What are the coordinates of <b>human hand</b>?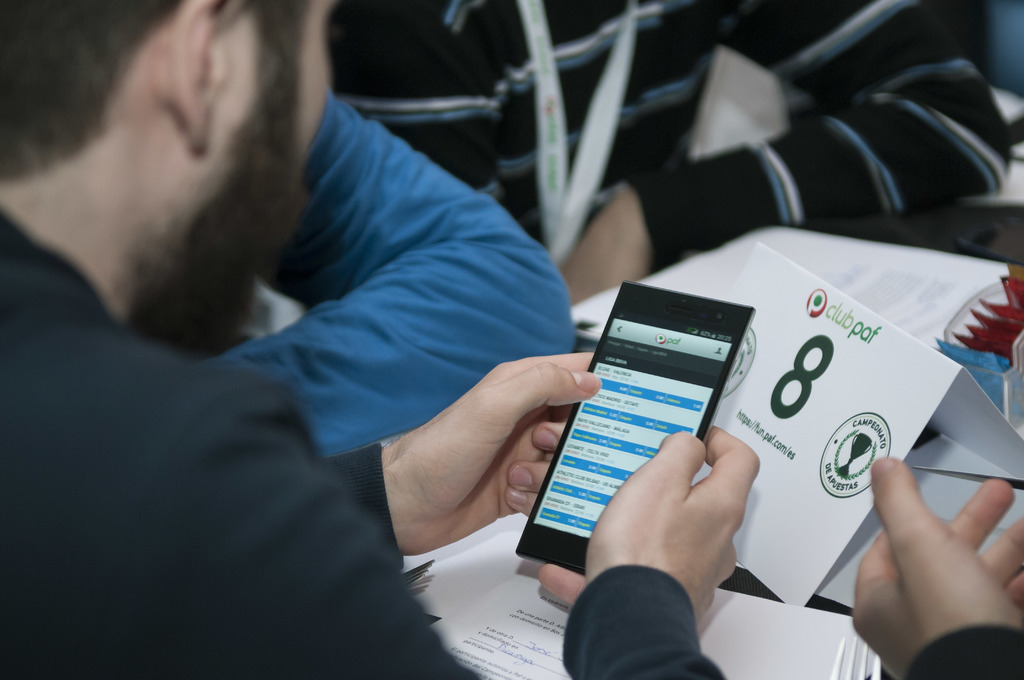
detection(865, 474, 1021, 663).
